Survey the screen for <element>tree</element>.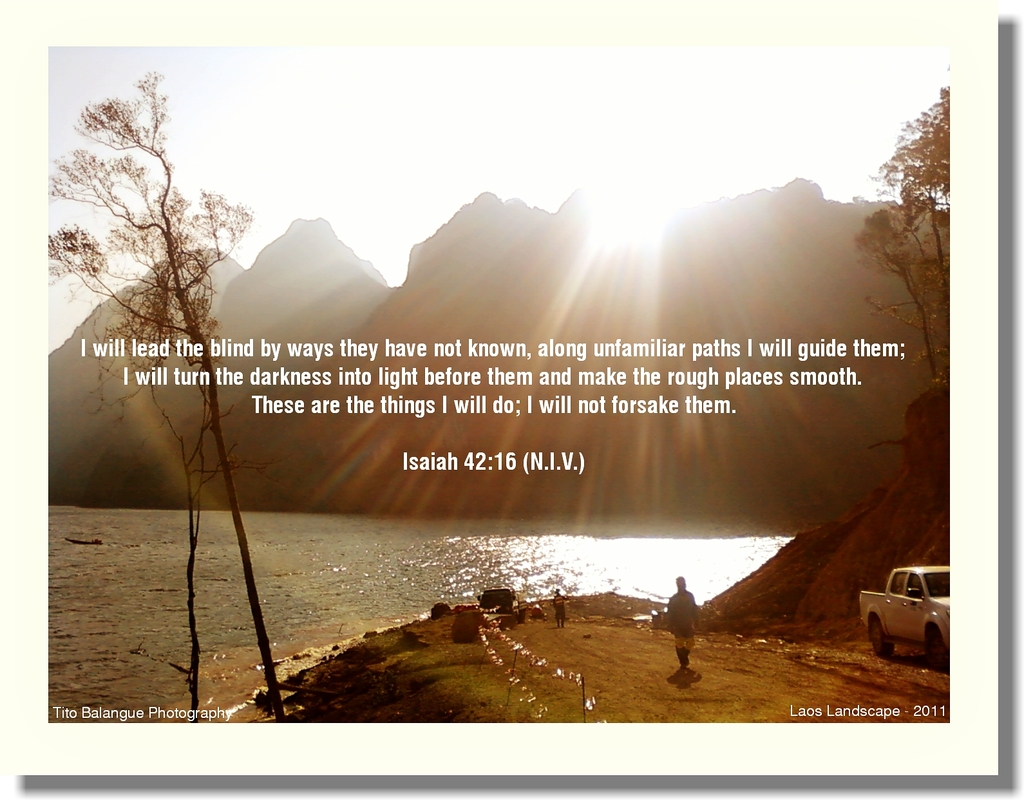
Survey found: 43/67/288/729.
